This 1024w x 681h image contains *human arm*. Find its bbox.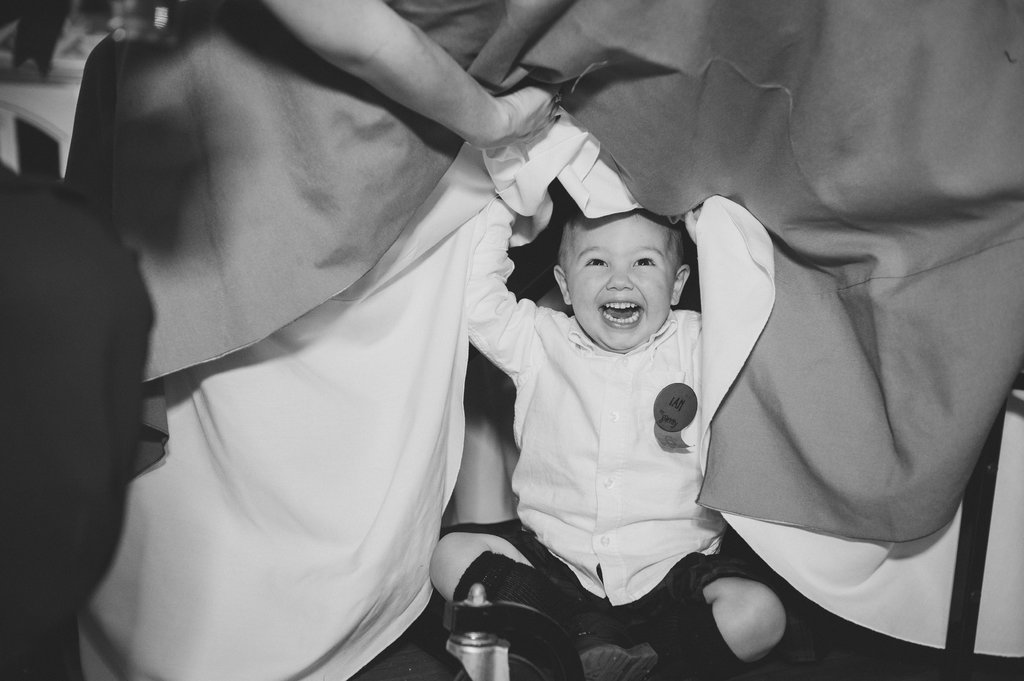
257:0:556:156.
